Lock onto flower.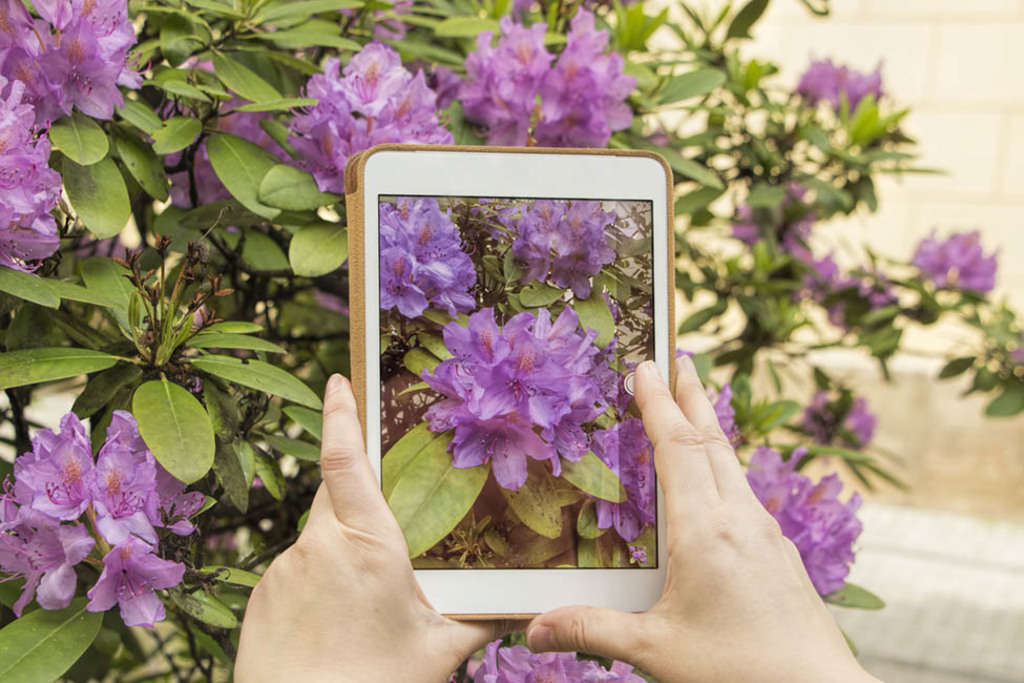
Locked: pyautogui.locateOnScreen(148, 54, 305, 207).
